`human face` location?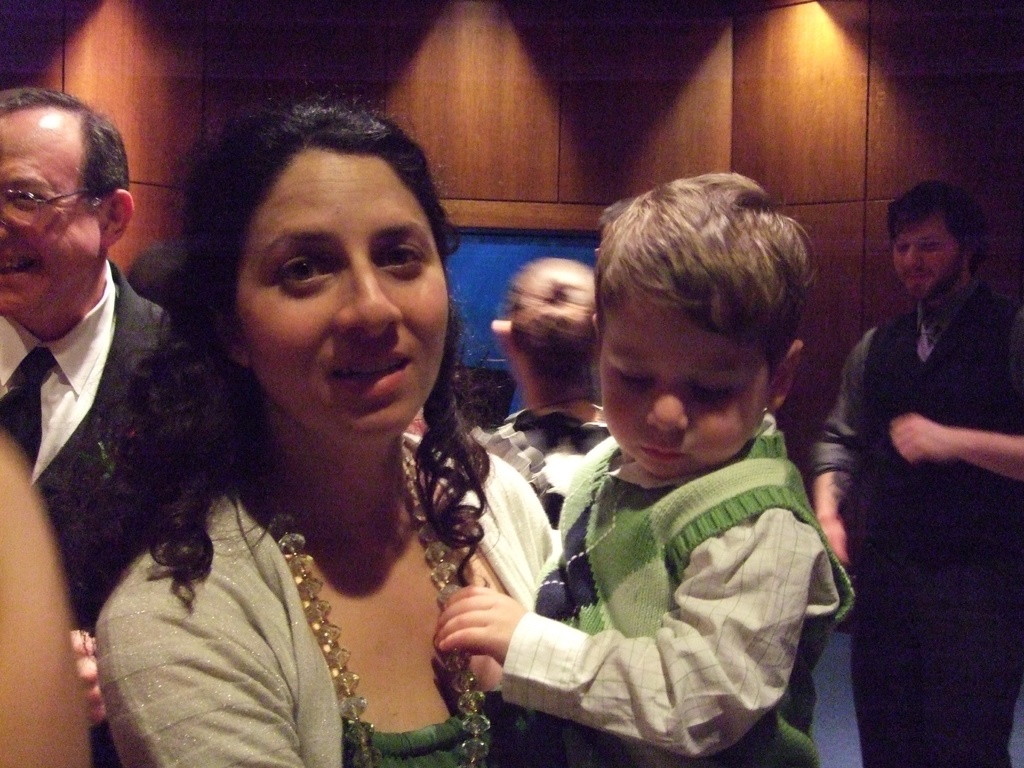
box=[0, 129, 96, 308]
